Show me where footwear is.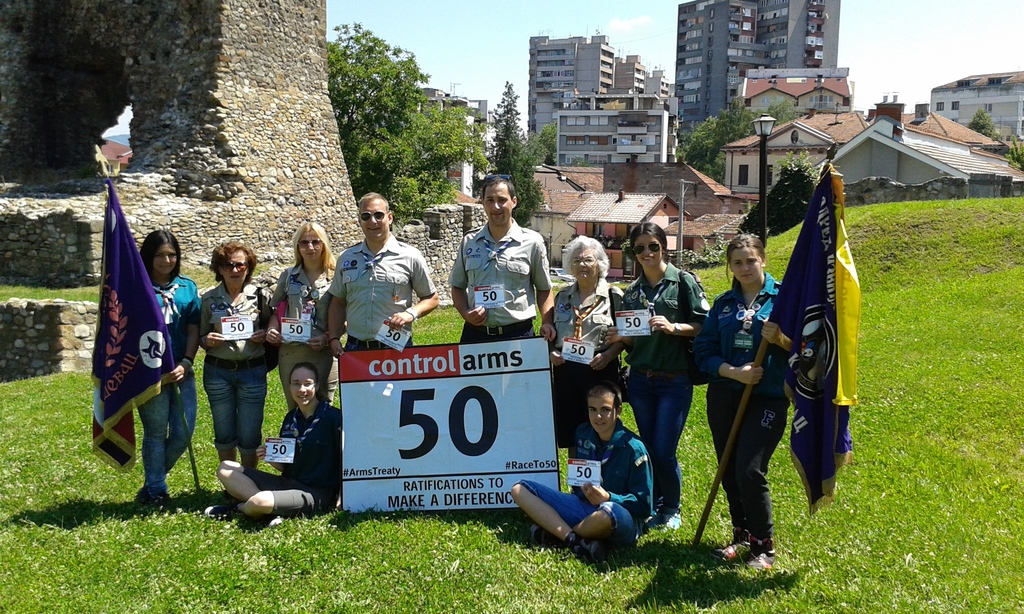
footwear is at (left=200, top=502, right=230, bottom=528).
